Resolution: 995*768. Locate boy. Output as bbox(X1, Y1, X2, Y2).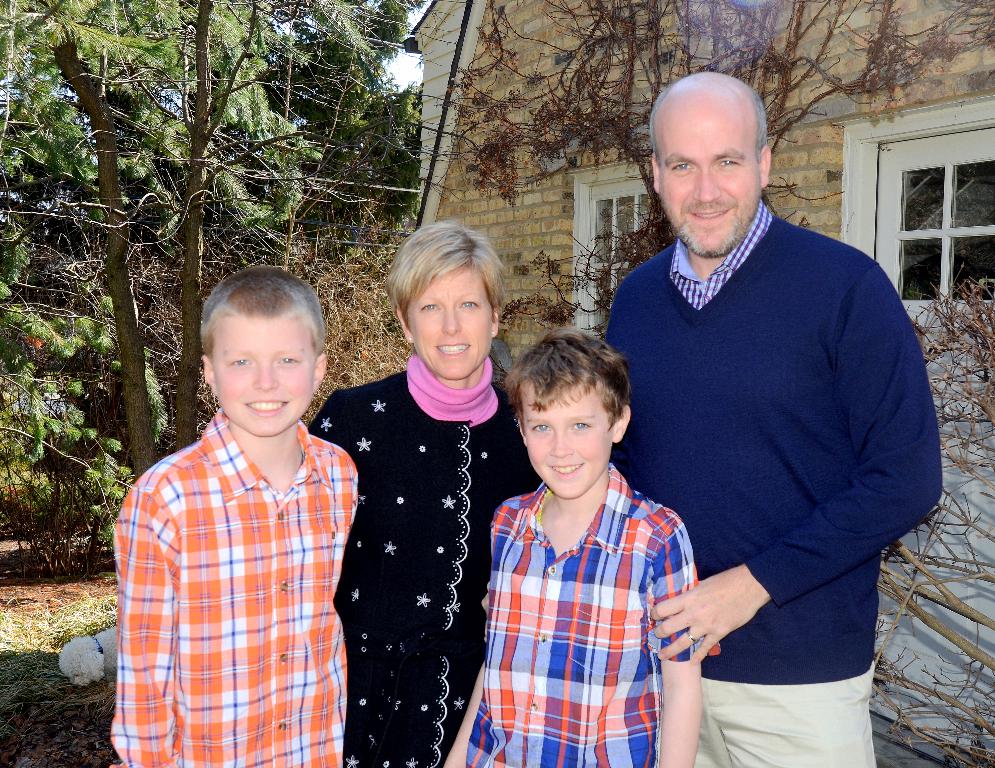
bbox(141, 260, 362, 754).
